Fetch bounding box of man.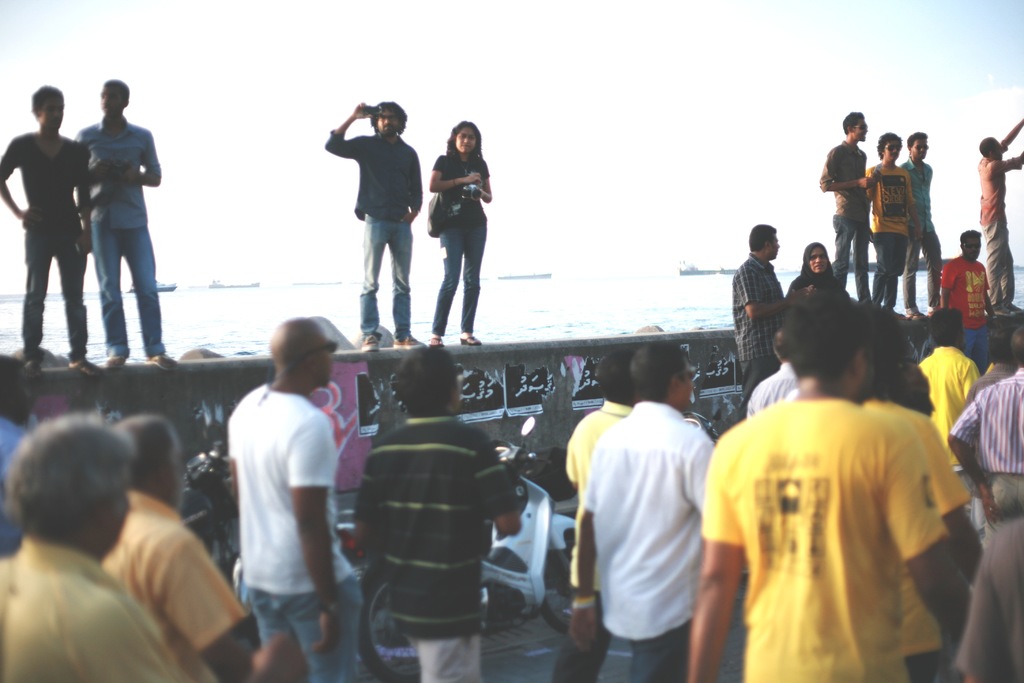
Bbox: select_region(740, 315, 803, 424).
